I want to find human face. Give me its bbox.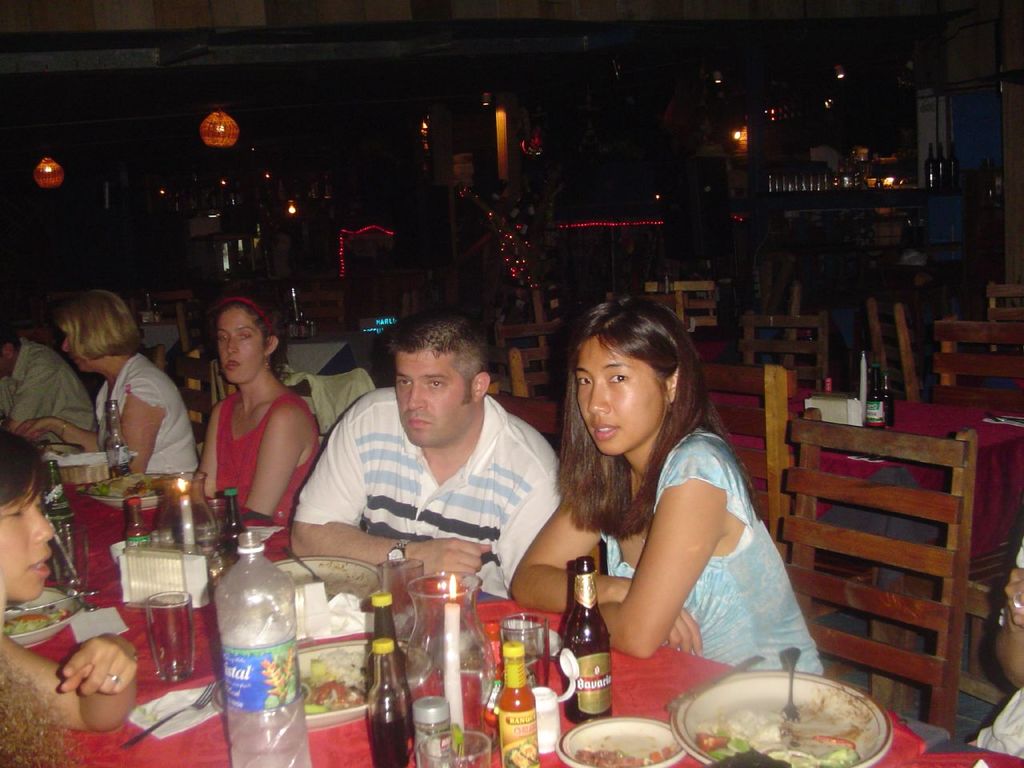
(left=396, top=354, right=478, bottom=446).
